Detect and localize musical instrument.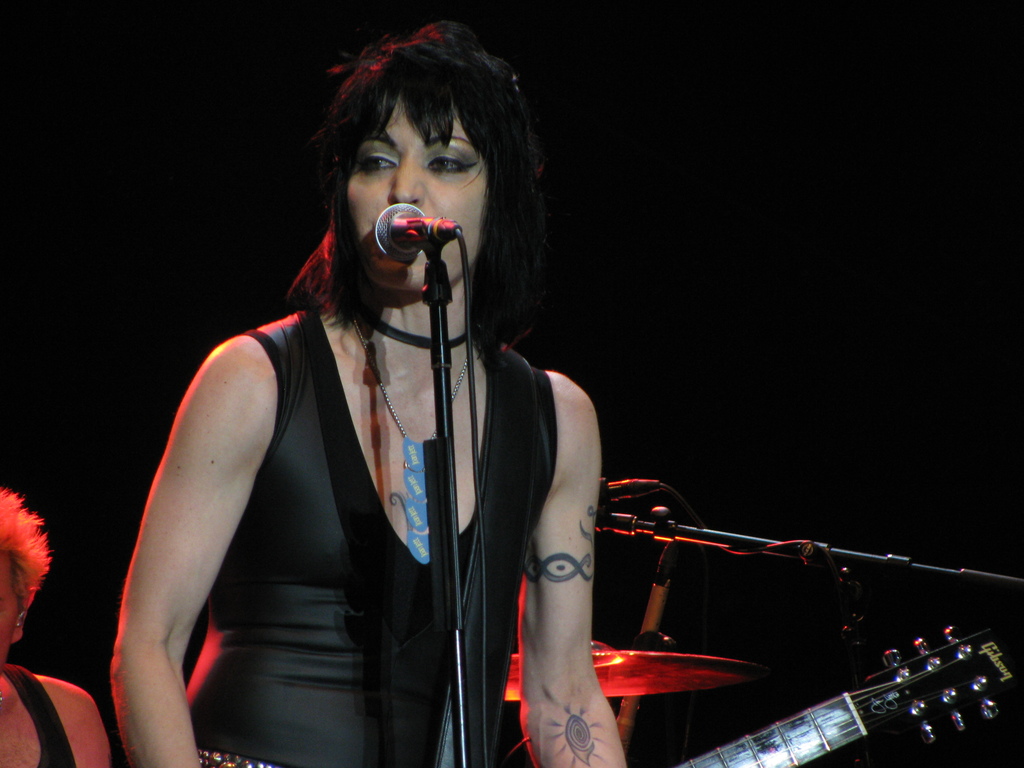
Localized at [x1=728, y1=609, x2=1023, y2=755].
